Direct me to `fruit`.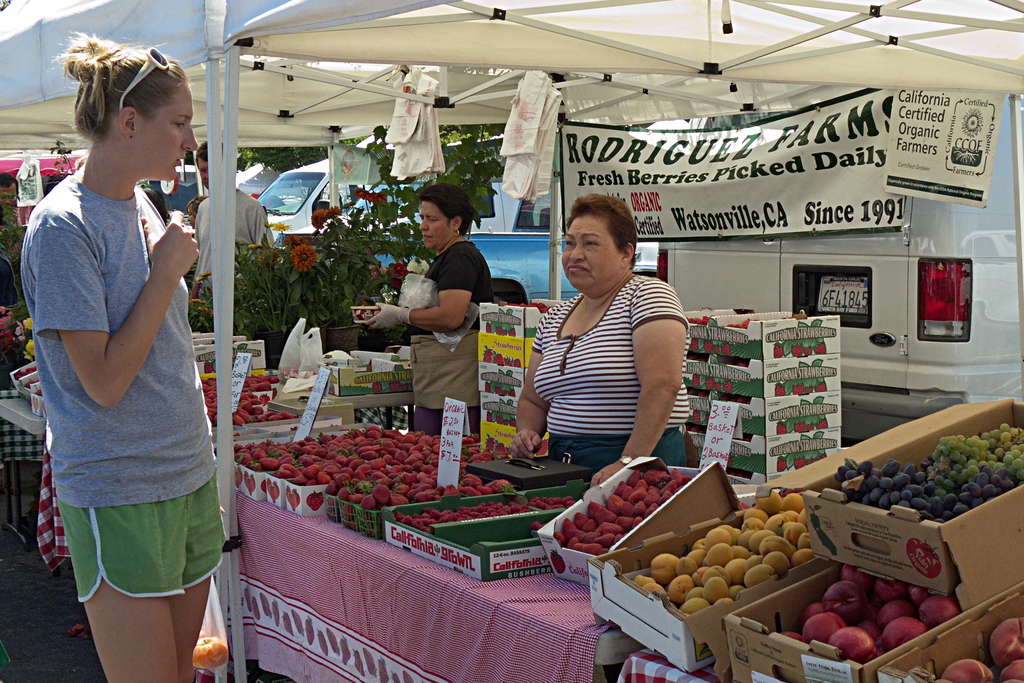
Direction: x1=996 y1=650 x2=1023 y2=682.
